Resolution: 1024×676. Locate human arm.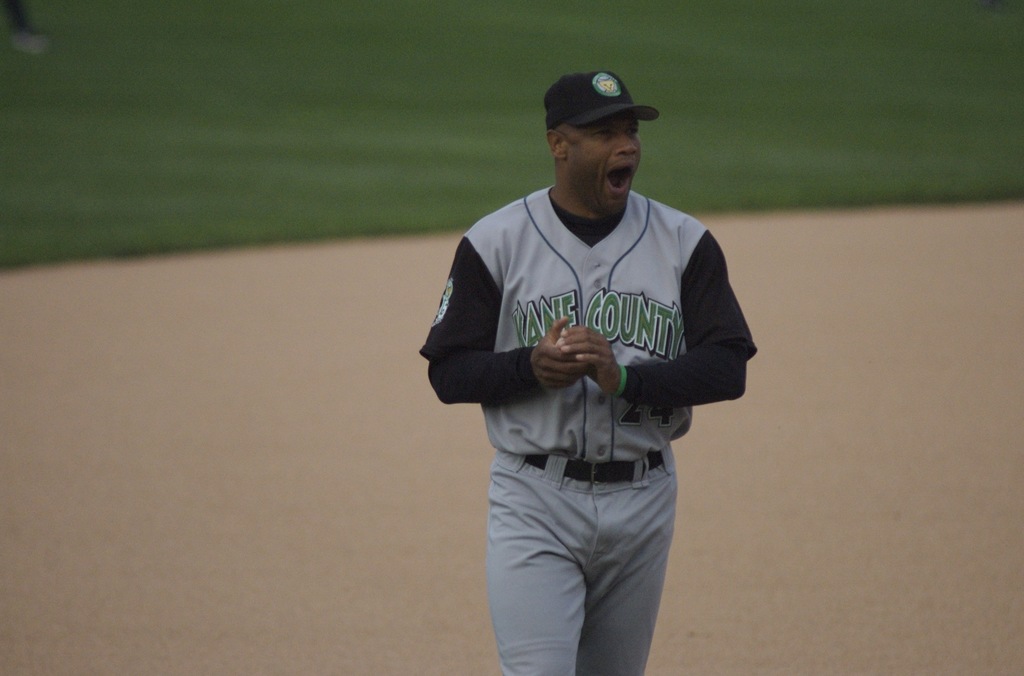
x1=561, y1=229, x2=758, y2=407.
